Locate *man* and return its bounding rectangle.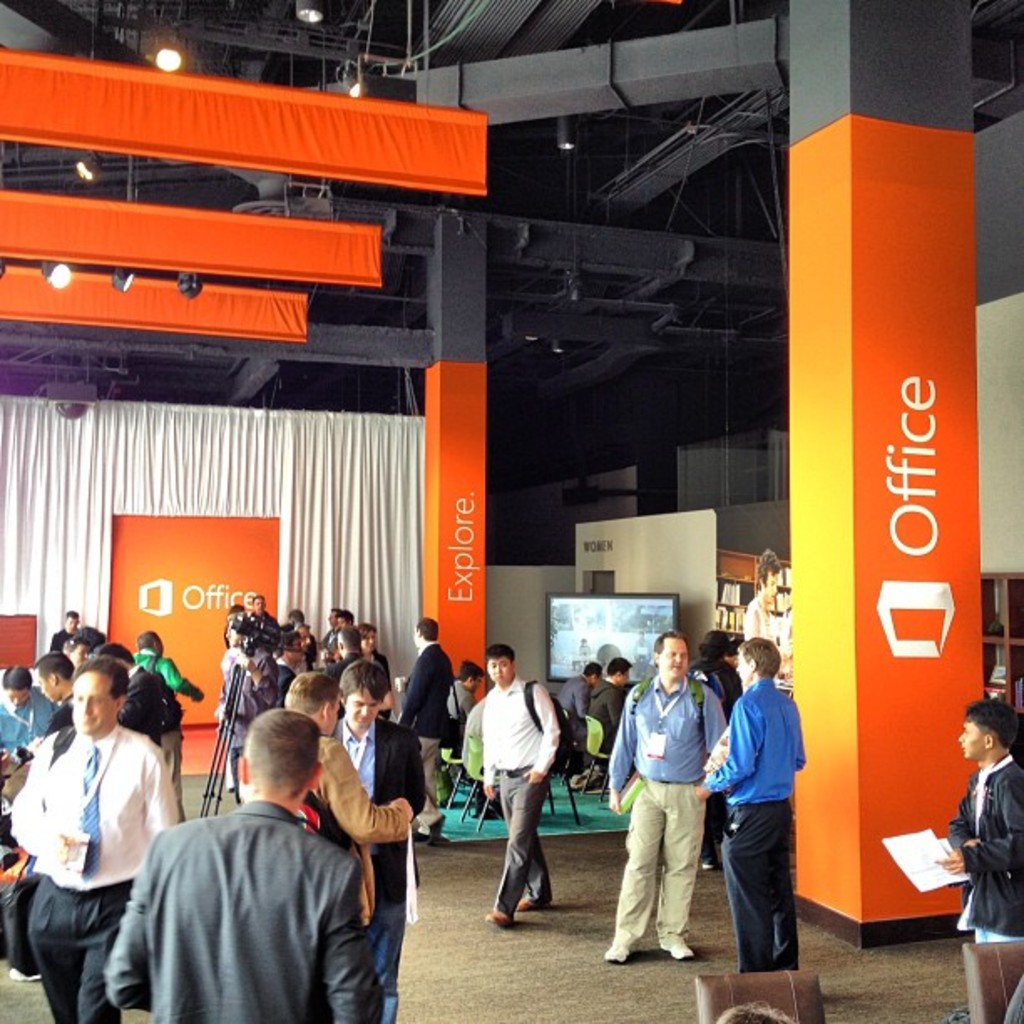
l=443, t=659, r=490, b=733.
